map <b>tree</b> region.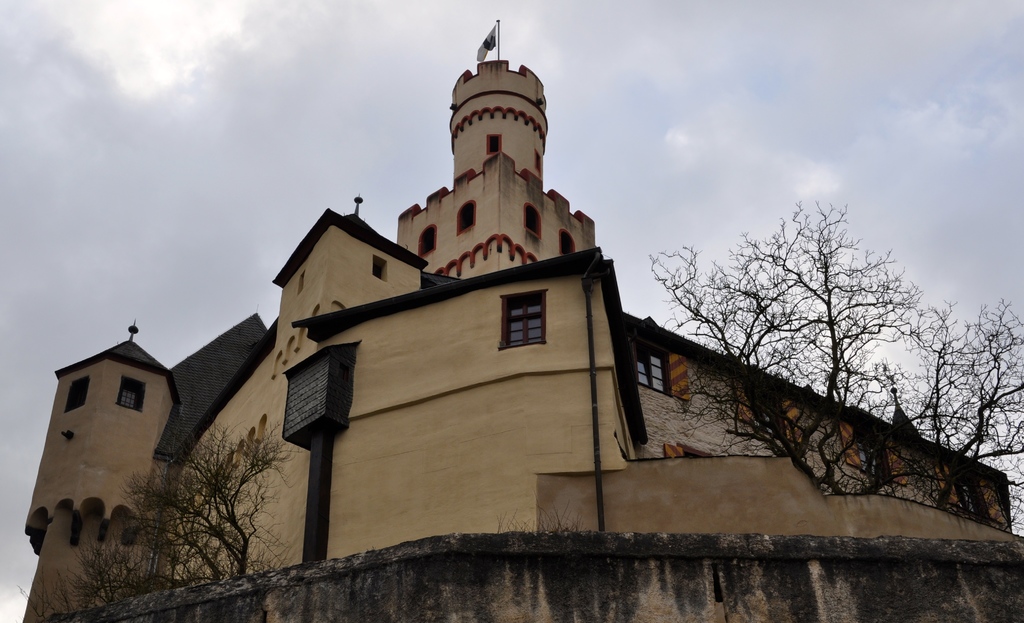
Mapped to (921,295,1023,526).
